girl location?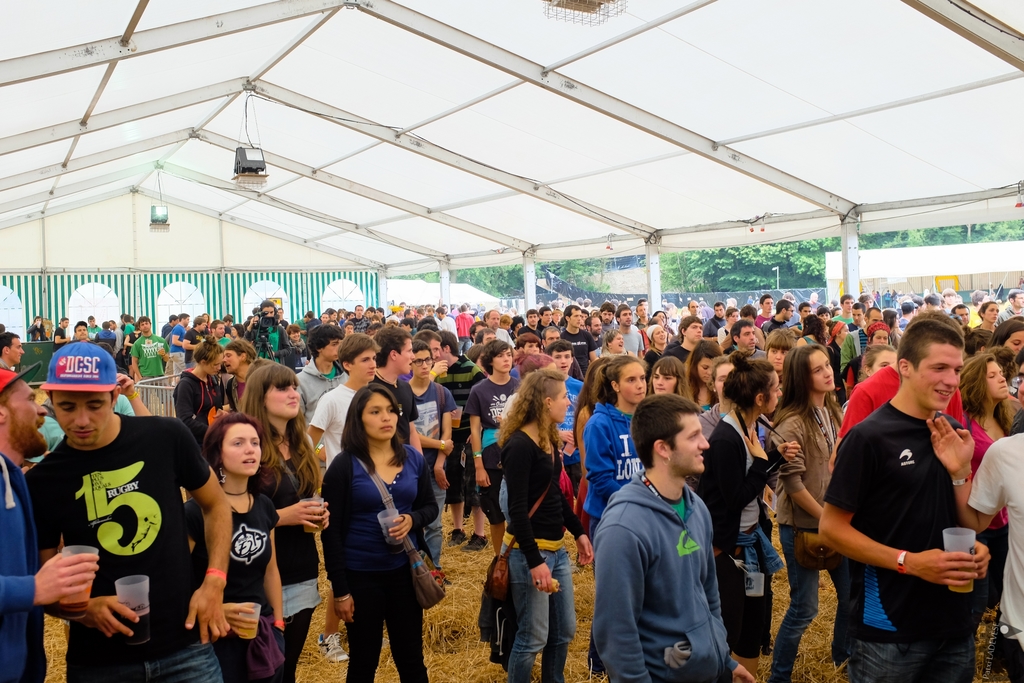
BBox(187, 409, 284, 682)
